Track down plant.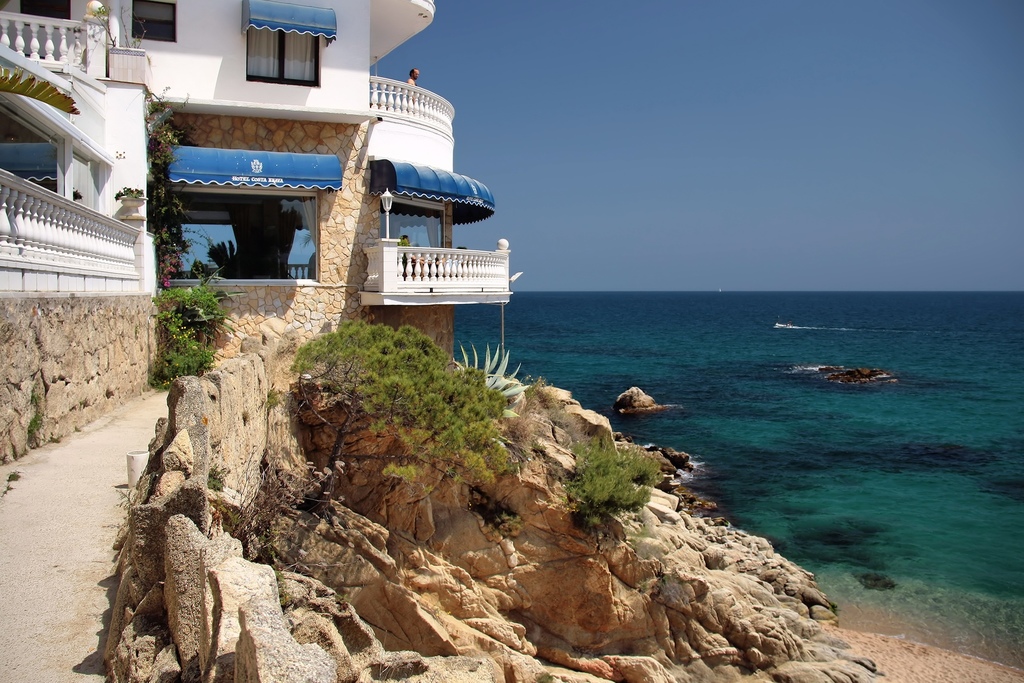
Tracked to [202, 462, 231, 491].
